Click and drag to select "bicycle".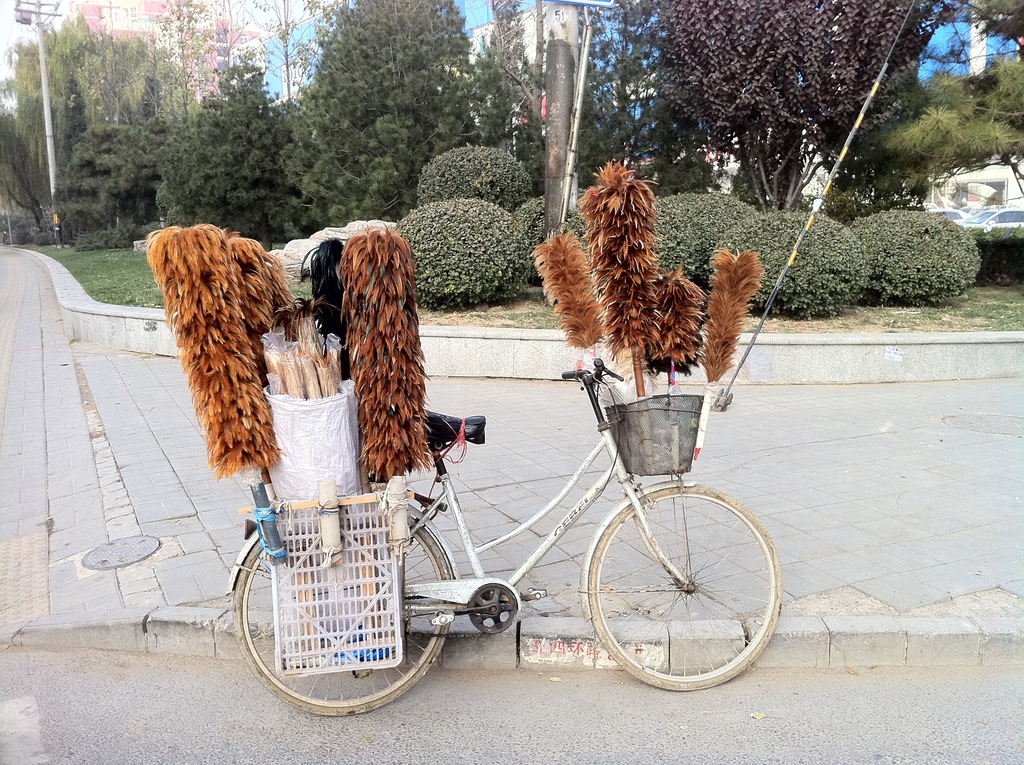
Selection: select_region(234, 347, 803, 707).
